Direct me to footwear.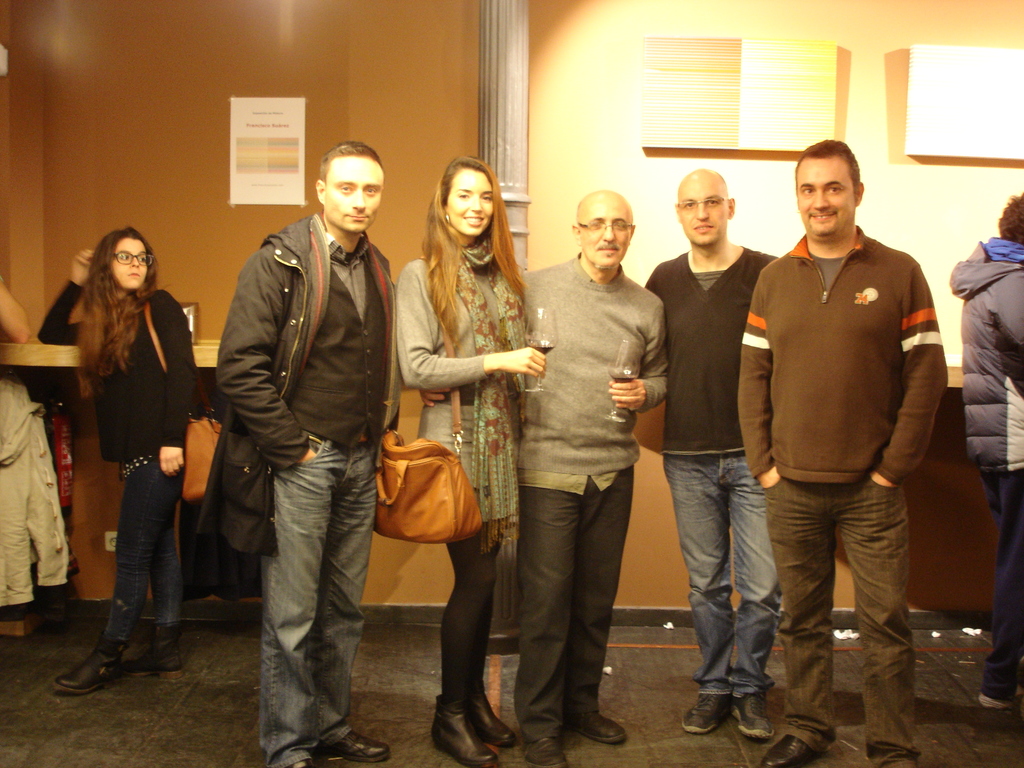
Direction: {"x1": 570, "y1": 710, "x2": 631, "y2": 740}.
